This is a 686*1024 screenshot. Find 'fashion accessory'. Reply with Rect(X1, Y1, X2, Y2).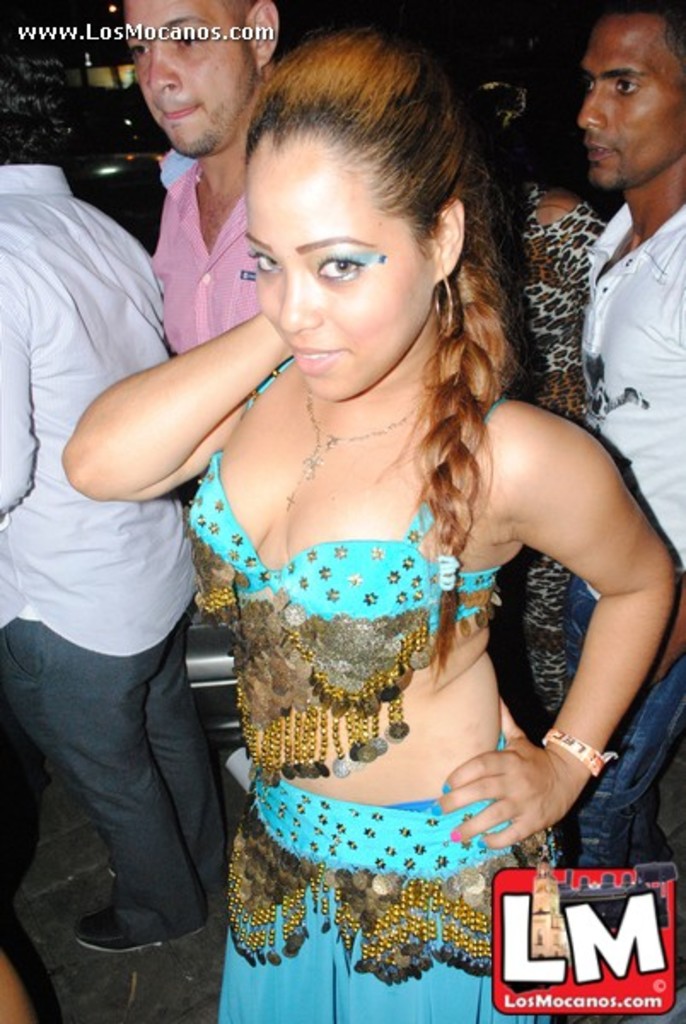
Rect(536, 727, 613, 777).
